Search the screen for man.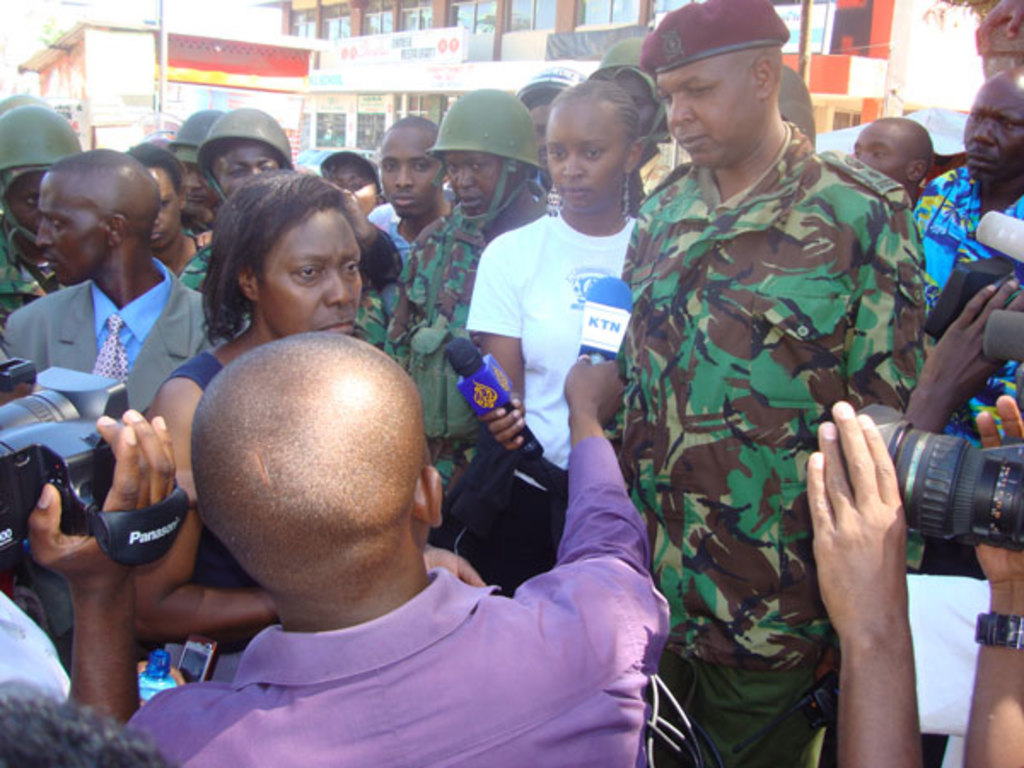
Found at 2,145,205,410.
